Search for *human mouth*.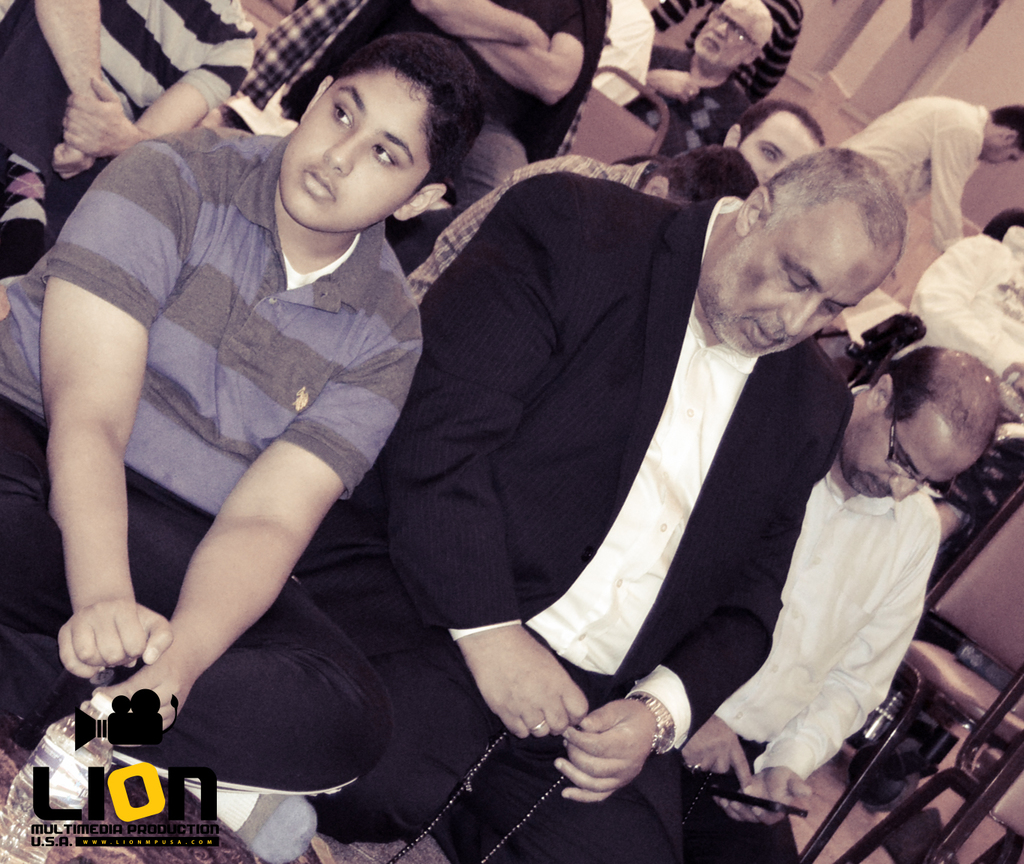
Found at 752 320 777 344.
